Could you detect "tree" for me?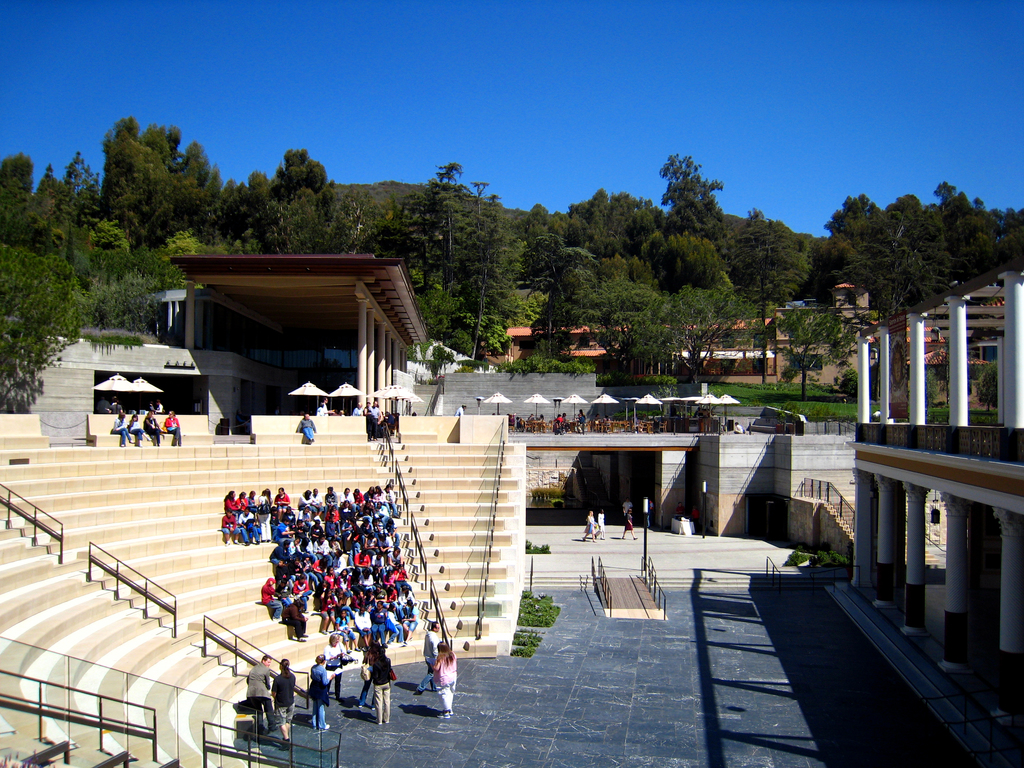
Detection result: locate(972, 362, 1000, 412).
